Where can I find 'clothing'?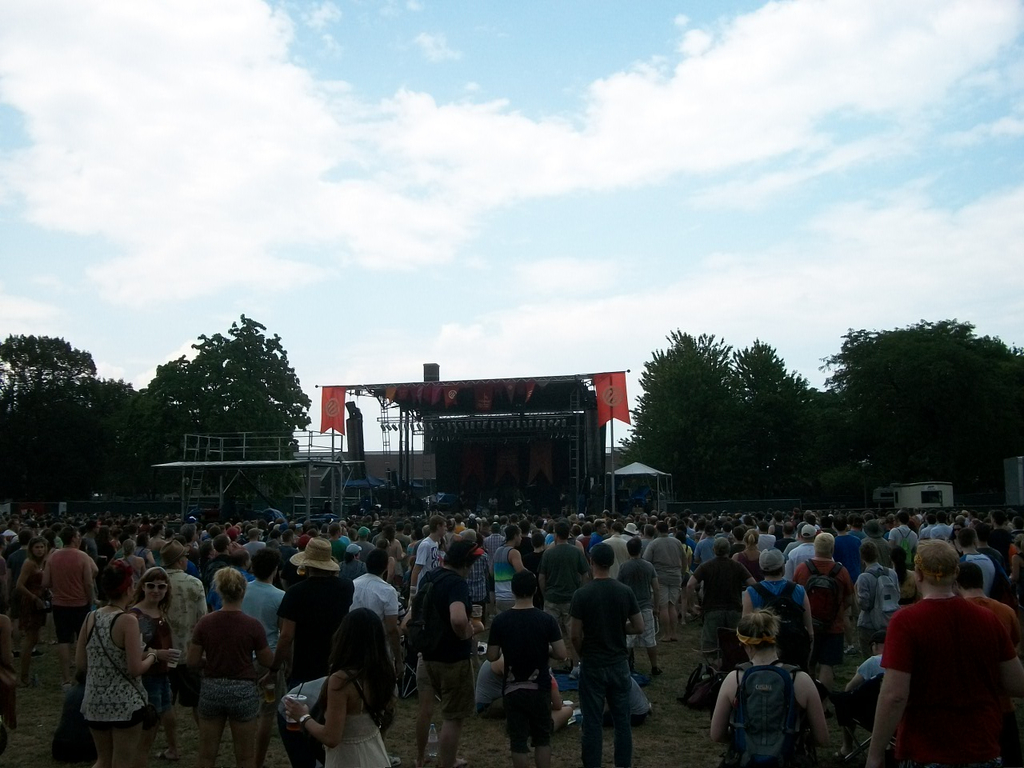
You can find it at BBox(642, 533, 681, 605).
